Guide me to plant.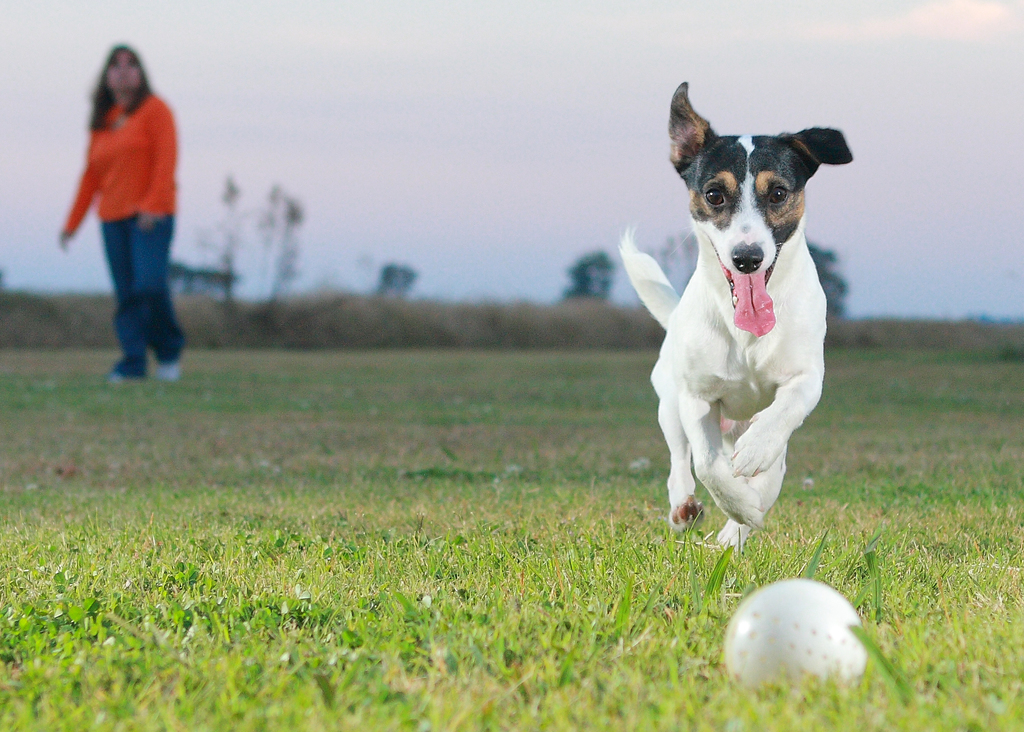
Guidance: [left=851, top=615, right=918, bottom=707].
